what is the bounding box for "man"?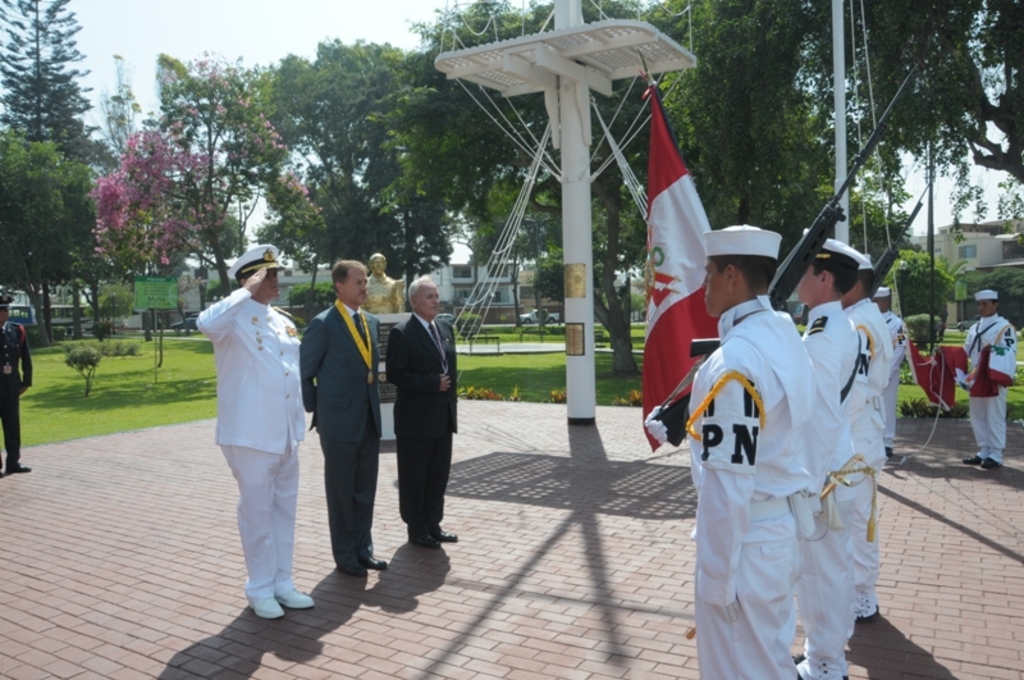
pyautogui.locateOnScreen(847, 251, 895, 622).
